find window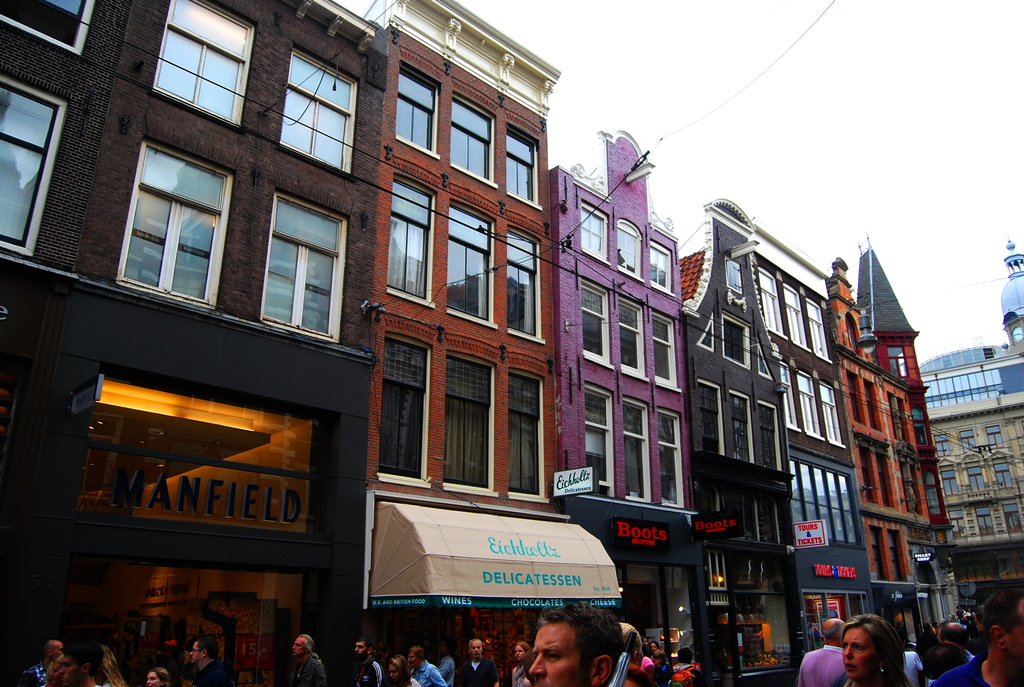
l=445, t=204, r=499, b=318
